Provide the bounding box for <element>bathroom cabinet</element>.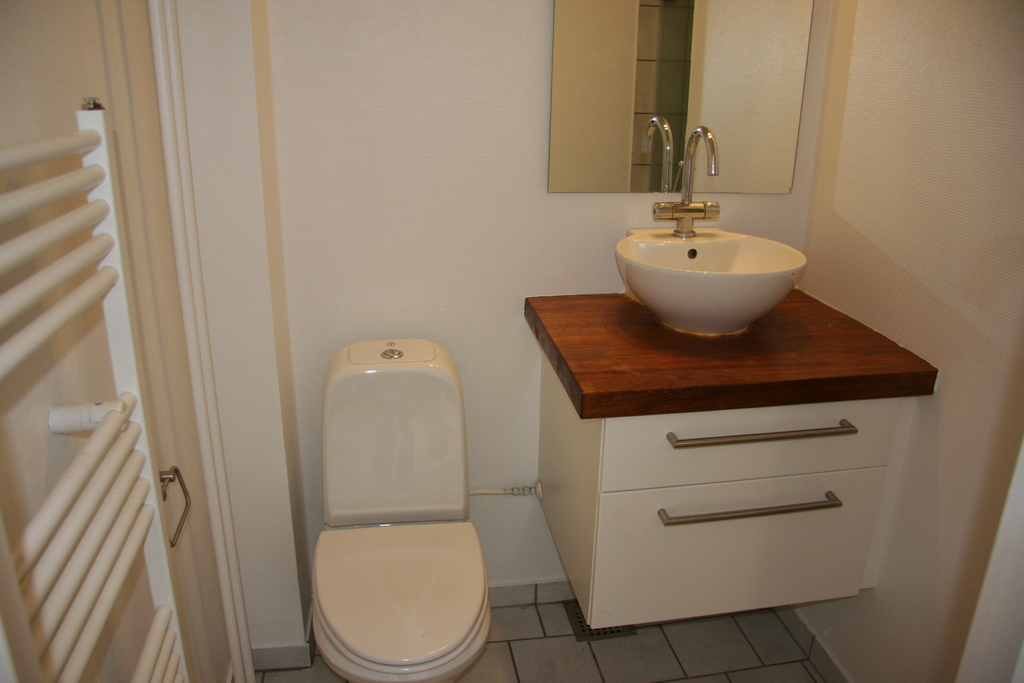
BBox(529, 386, 913, 630).
